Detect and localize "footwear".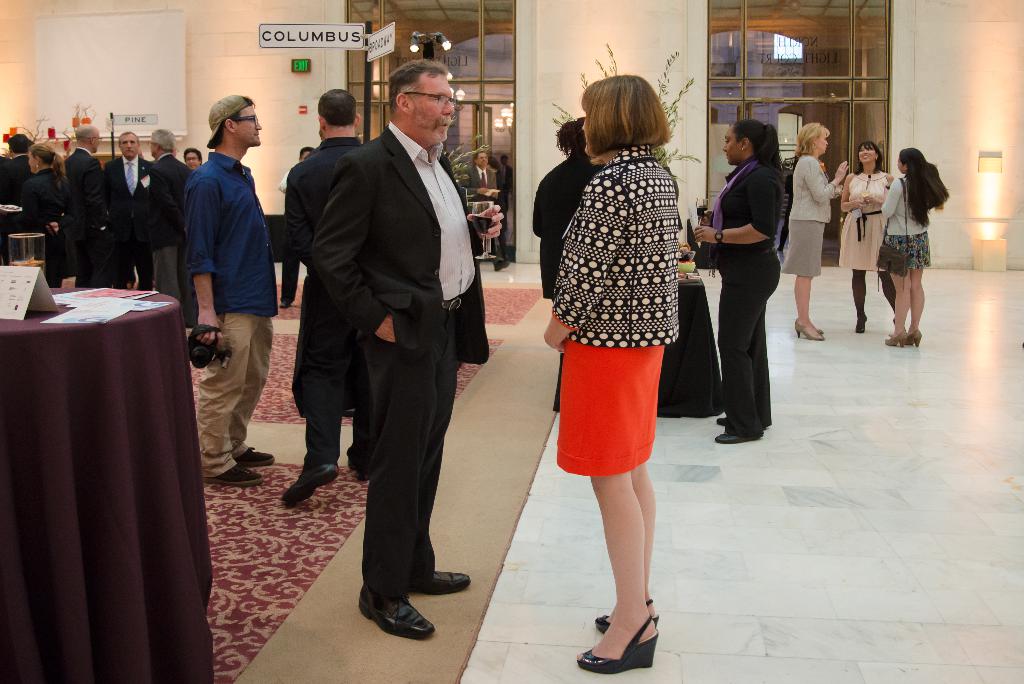
Localized at 410 570 477 599.
